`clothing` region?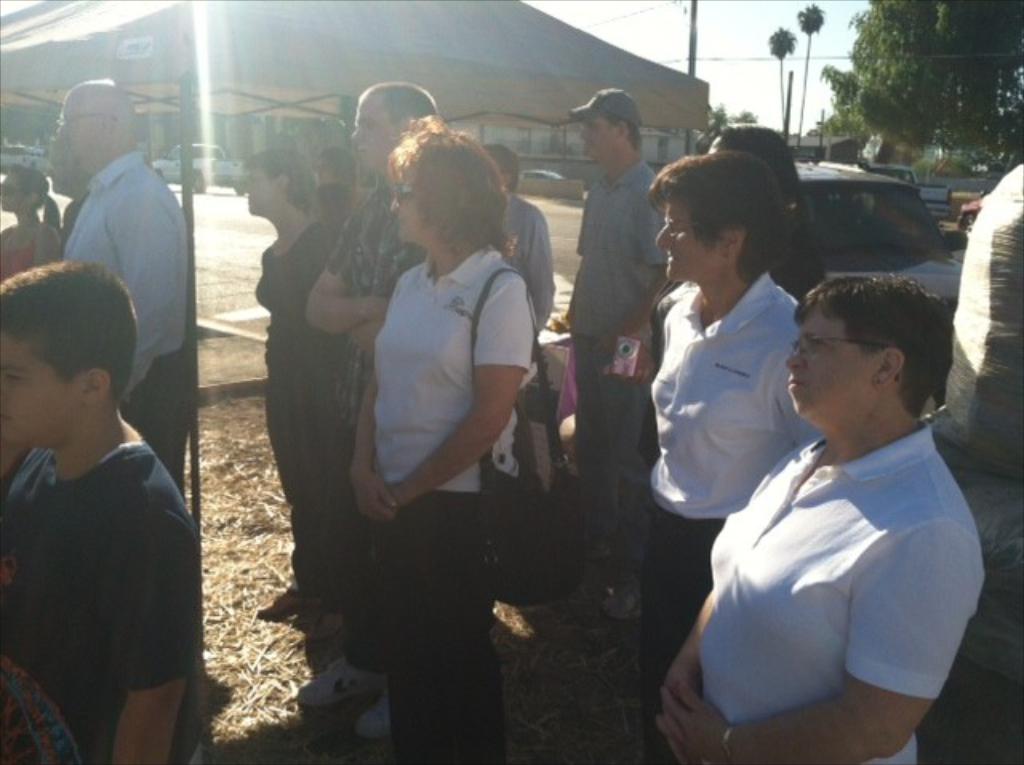
0,214,64,280
